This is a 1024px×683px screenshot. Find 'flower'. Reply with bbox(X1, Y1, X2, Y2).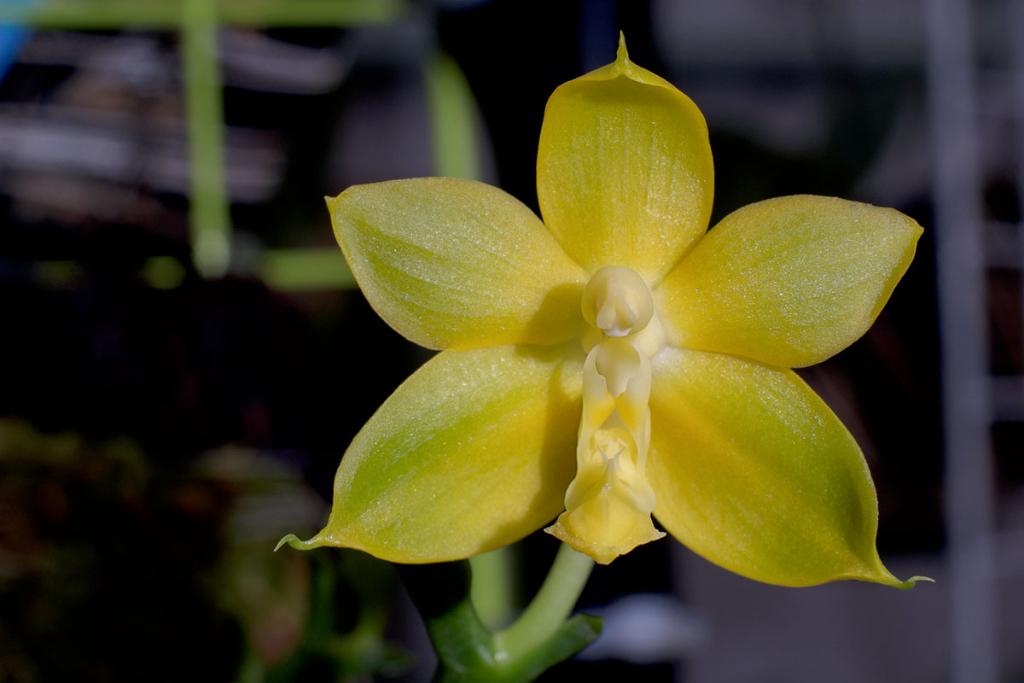
bbox(286, 50, 884, 628).
